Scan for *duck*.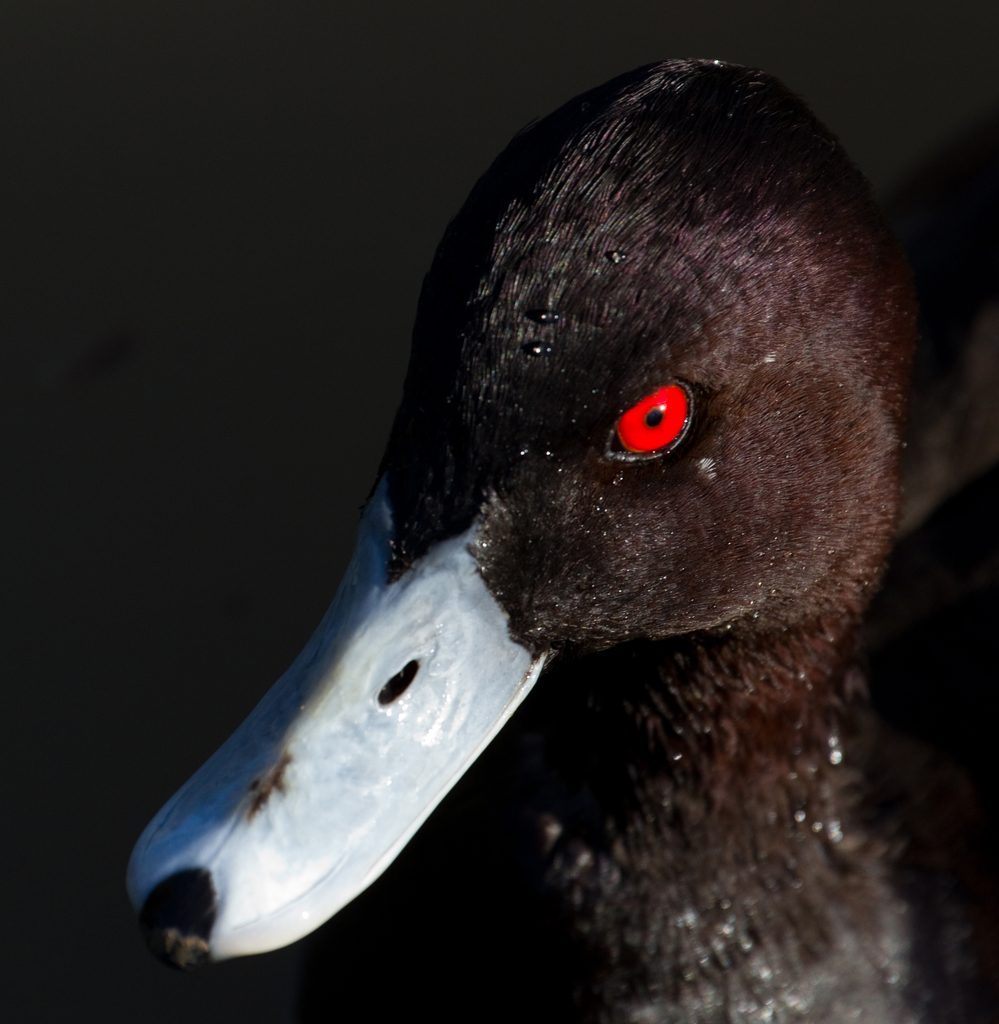
Scan result: (x1=111, y1=62, x2=989, y2=1021).
